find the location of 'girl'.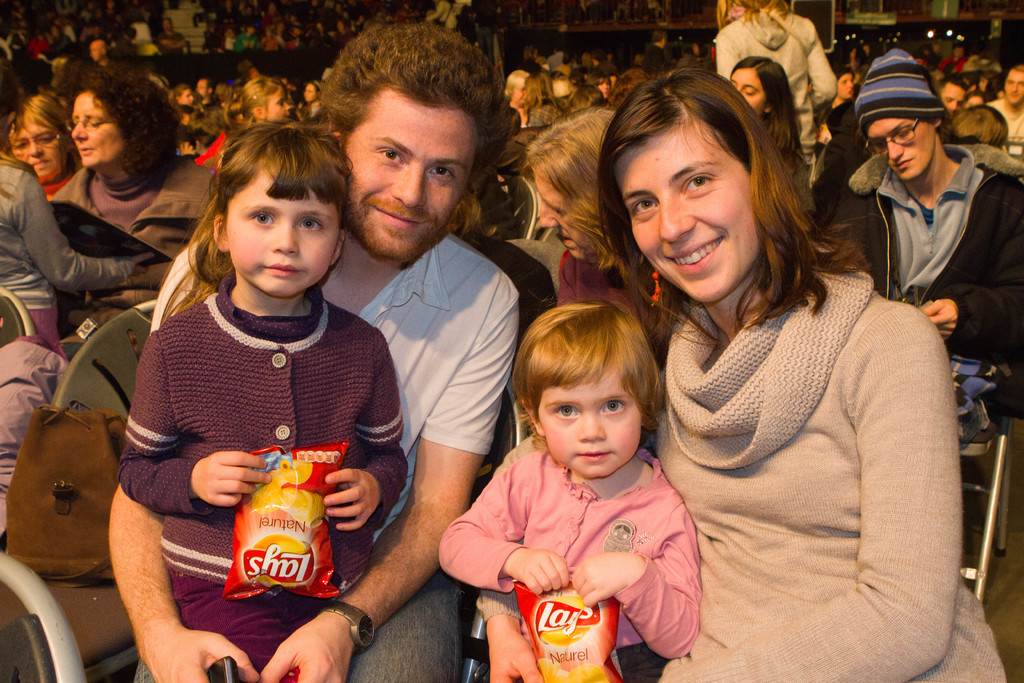
Location: bbox(225, 78, 292, 128).
